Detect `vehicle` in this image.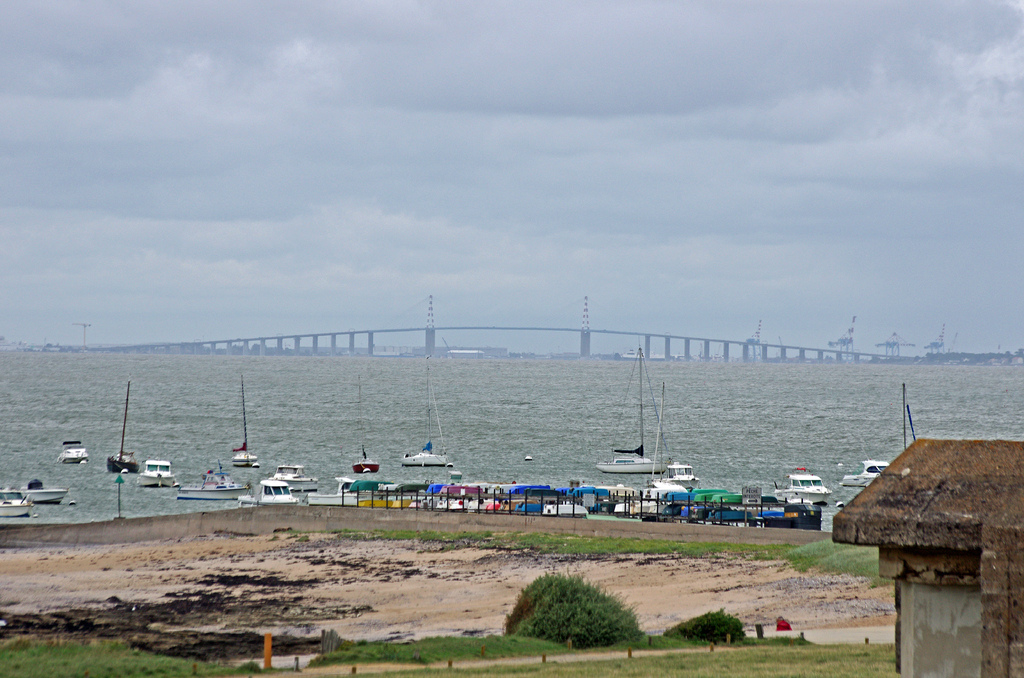
Detection: [0, 494, 32, 521].
